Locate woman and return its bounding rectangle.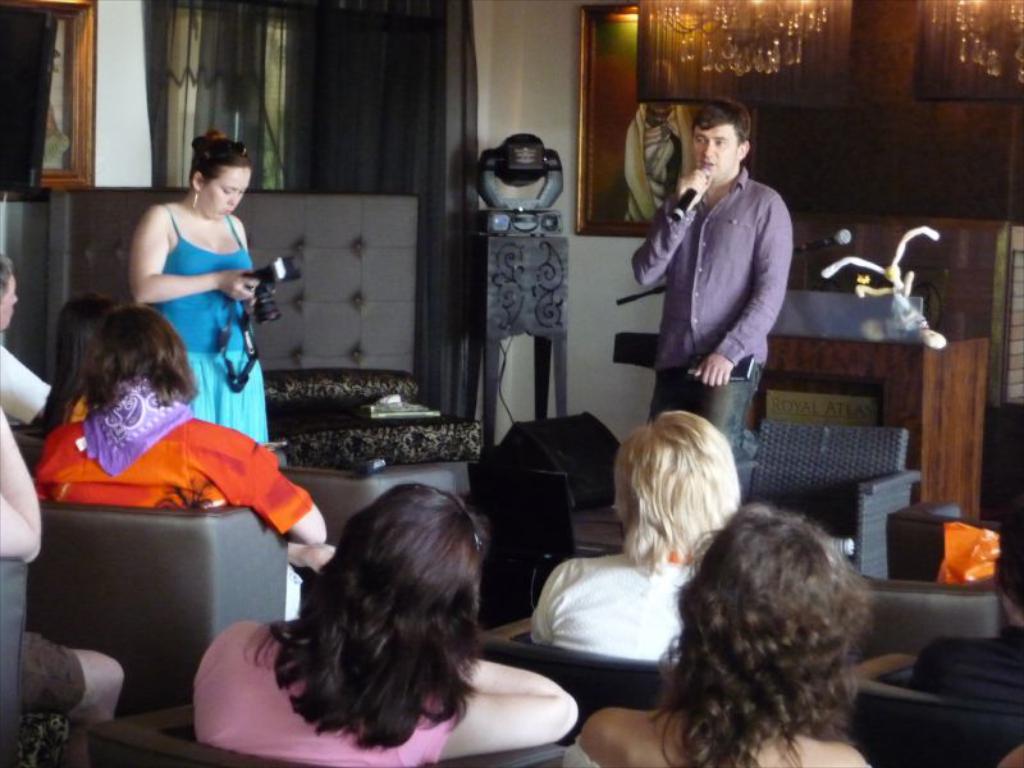
188, 476, 581, 767.
